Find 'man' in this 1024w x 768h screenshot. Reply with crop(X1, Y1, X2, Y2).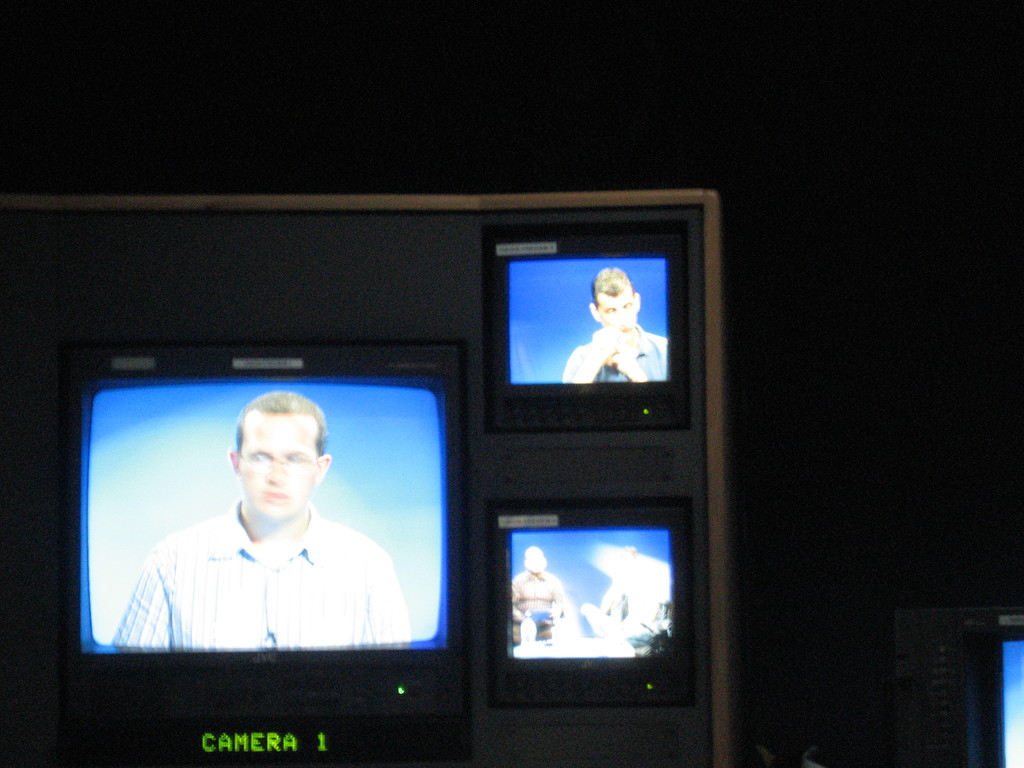
crop(99, 381, 436, 676).
